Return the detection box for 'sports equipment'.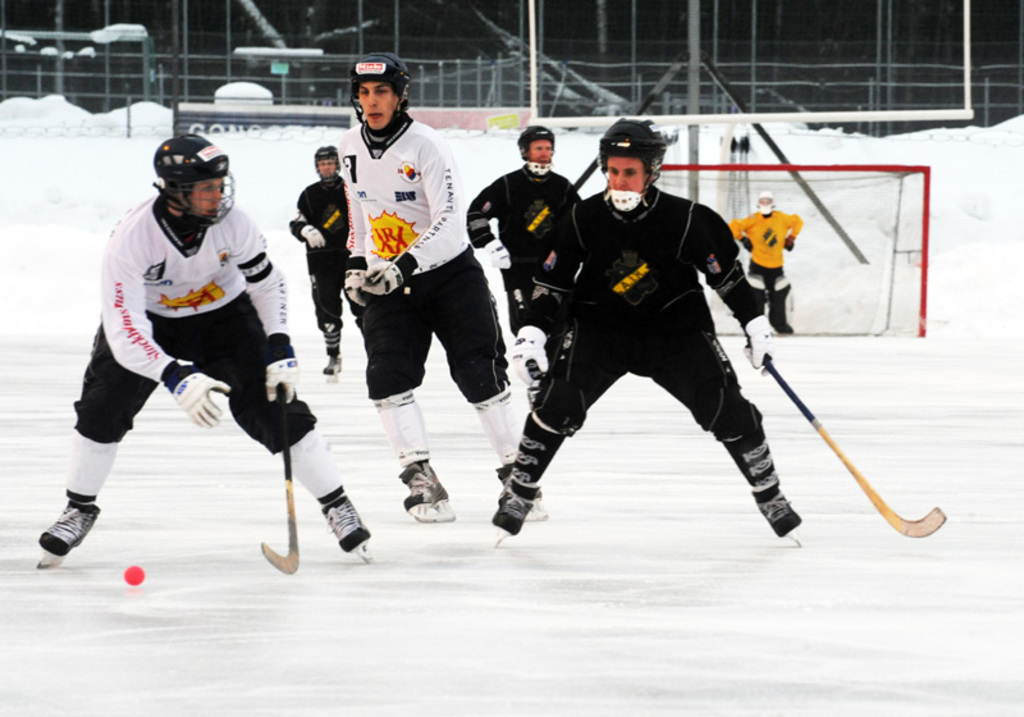
select_region(774, 273, 796, 337).
